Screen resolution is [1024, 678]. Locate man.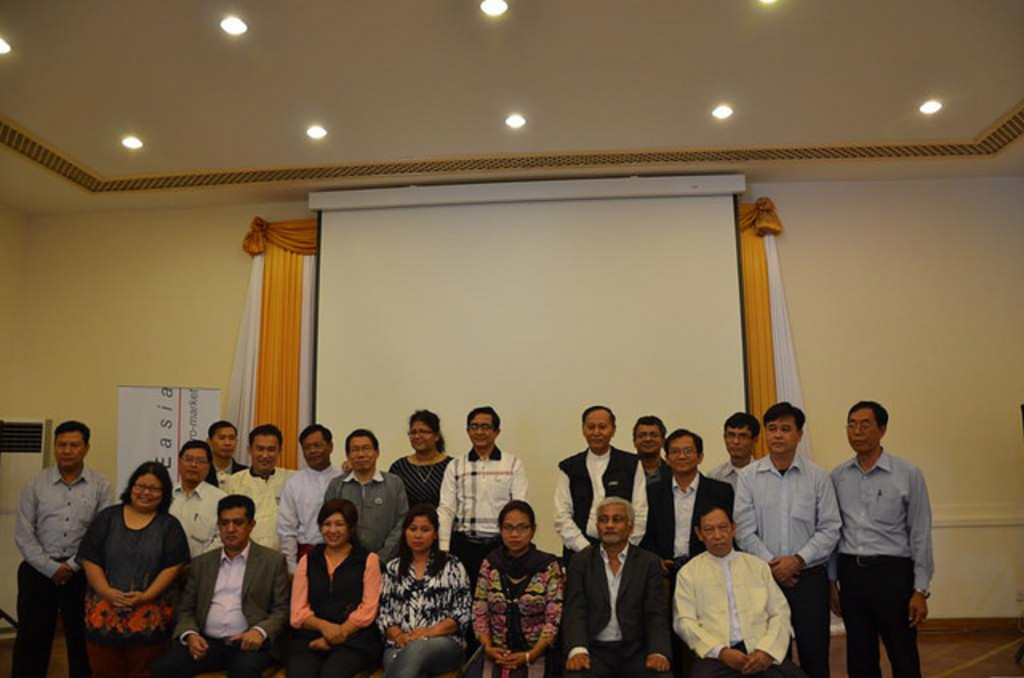
634 411 675 481.
